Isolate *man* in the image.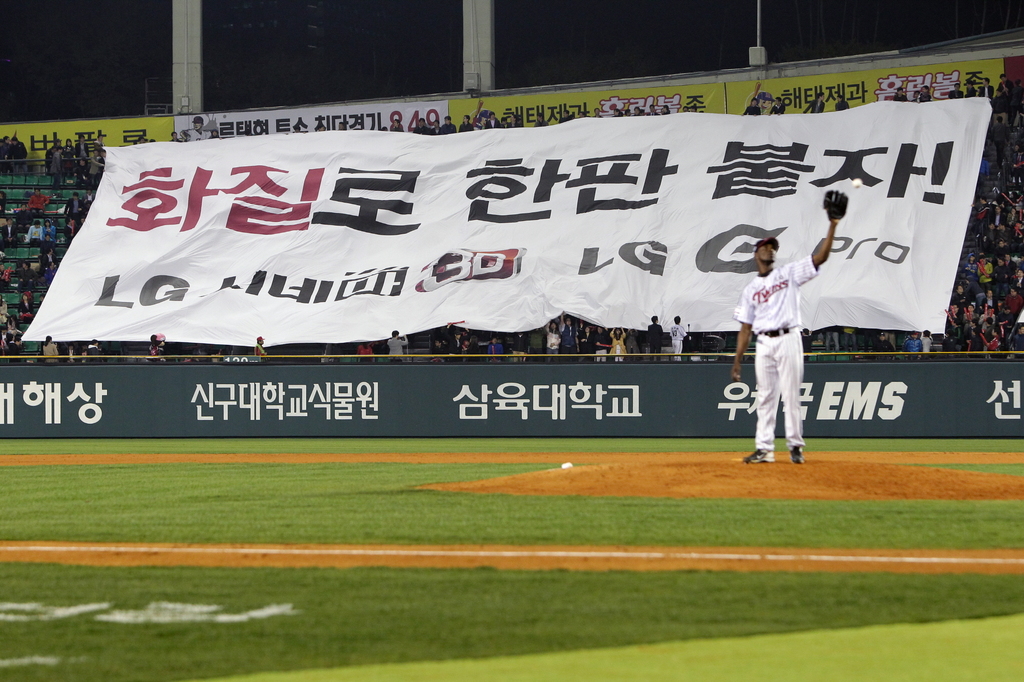
Isolated region: <box>921,328,927,360</box>.
